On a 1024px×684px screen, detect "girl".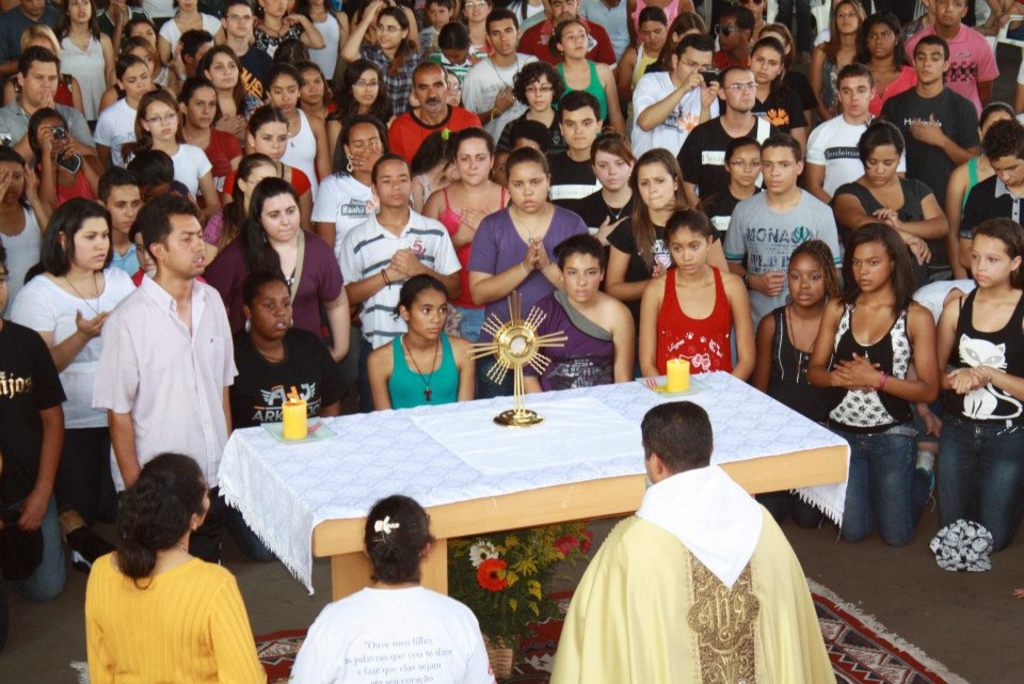
region(407, 129, 461, 213).
